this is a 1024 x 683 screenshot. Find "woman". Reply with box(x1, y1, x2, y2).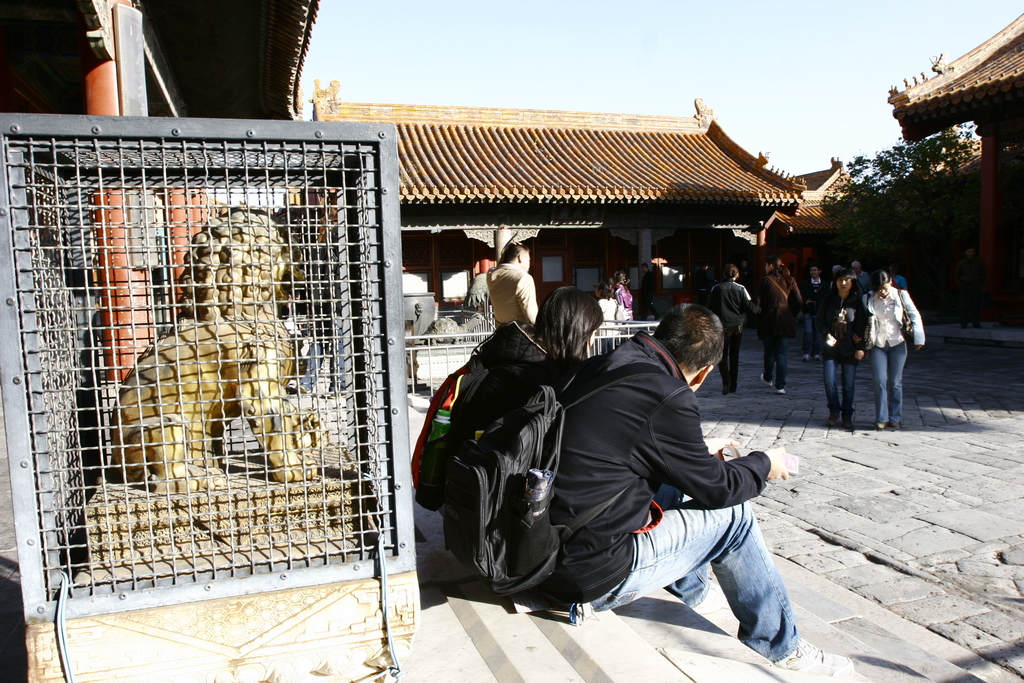
box(817, 269, 860, 428).
